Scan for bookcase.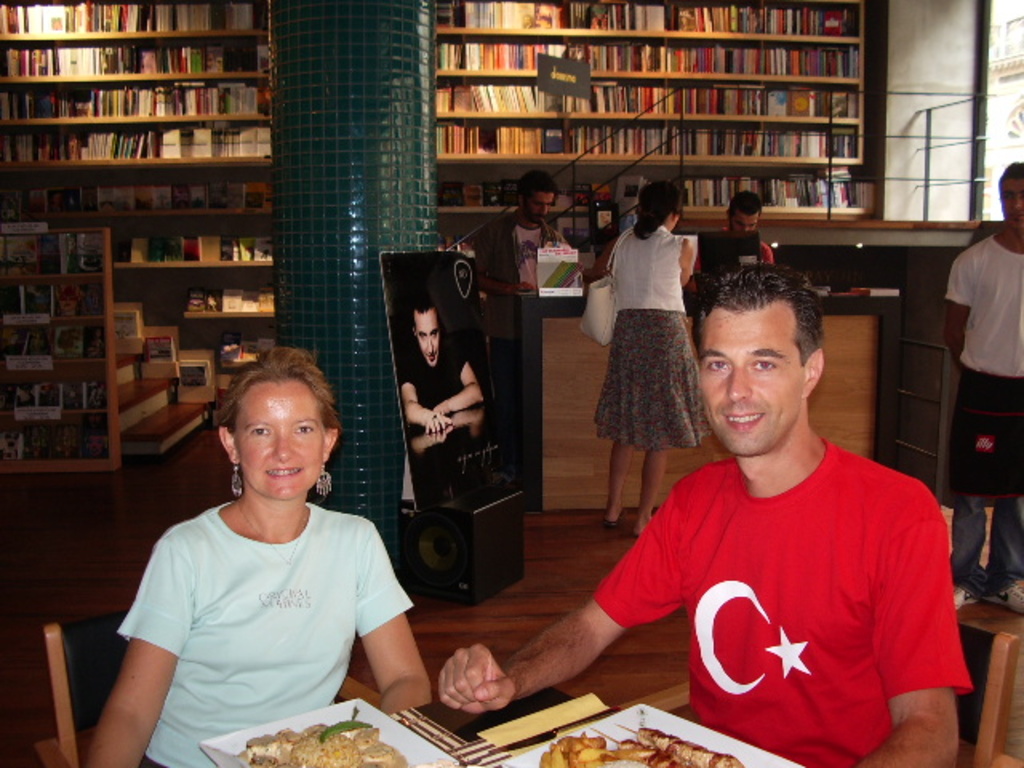
Scan result: (x1=0, y1=226, x2=122, y2=470).
